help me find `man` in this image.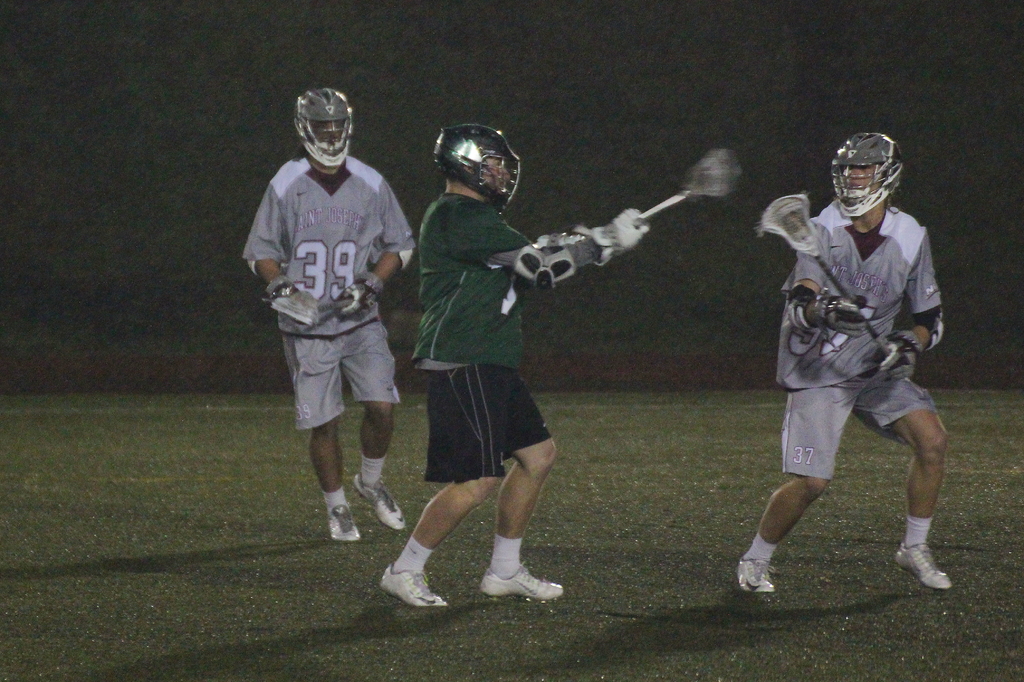
Found it: region(243, 86, 428, 542).
